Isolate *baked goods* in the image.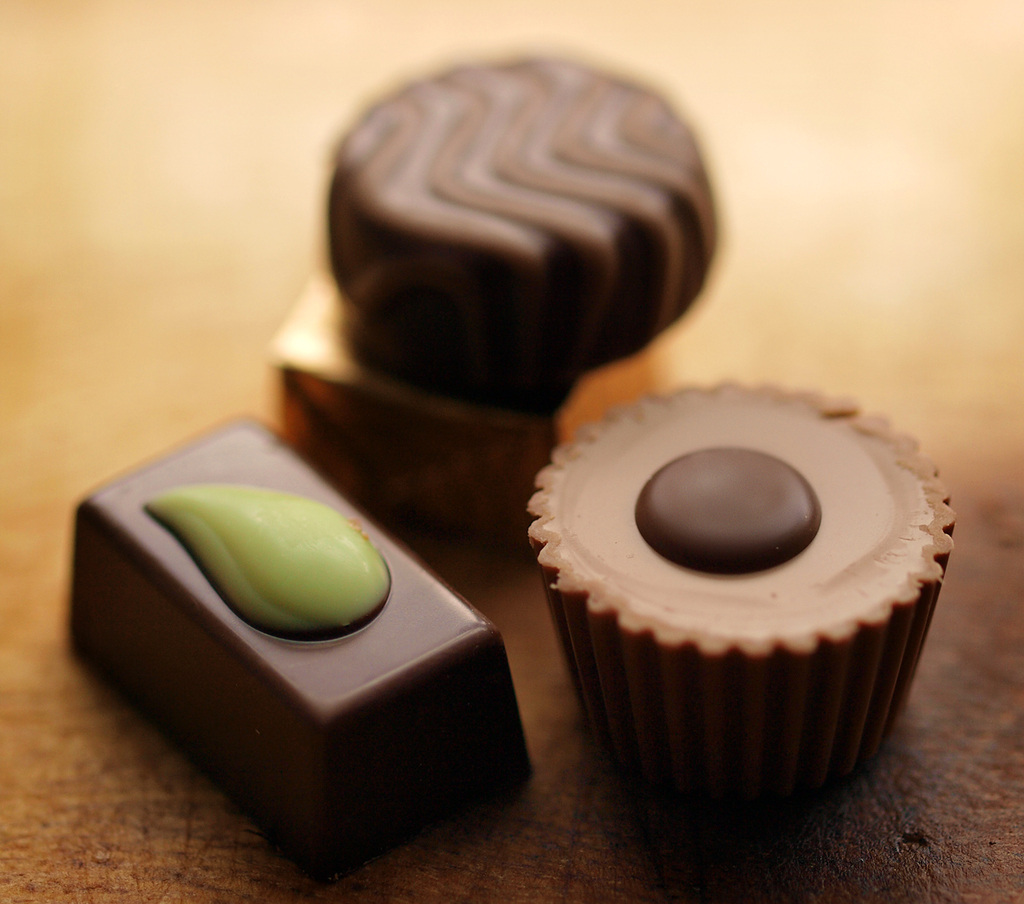
Isolated region: select_region(525, 374, 957, 805).
